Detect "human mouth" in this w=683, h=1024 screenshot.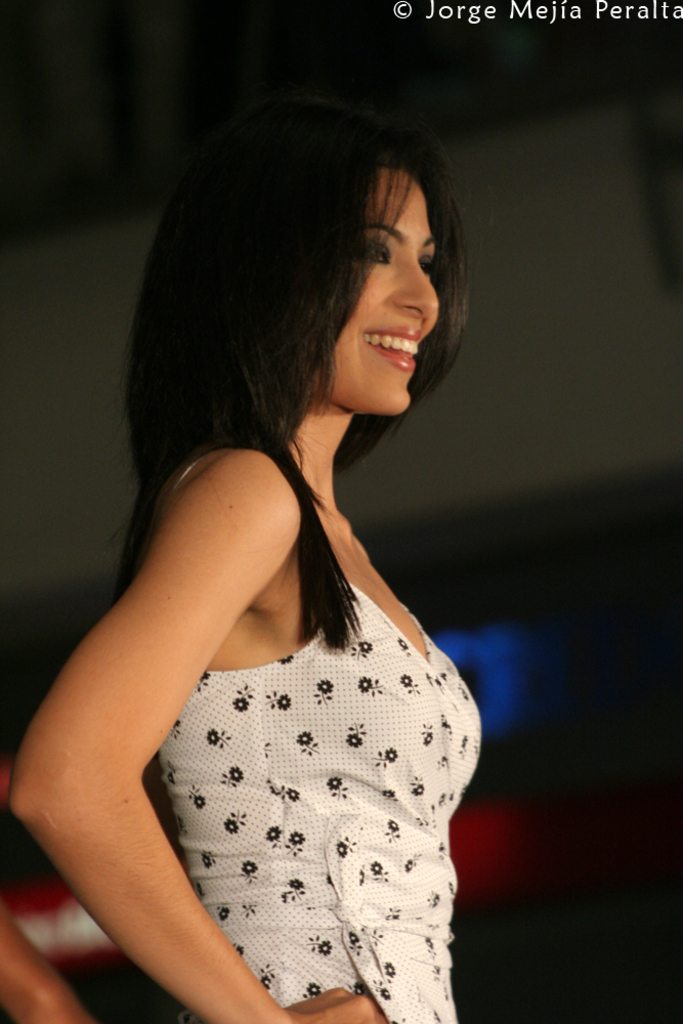
Detection: (365,325,417,370).
